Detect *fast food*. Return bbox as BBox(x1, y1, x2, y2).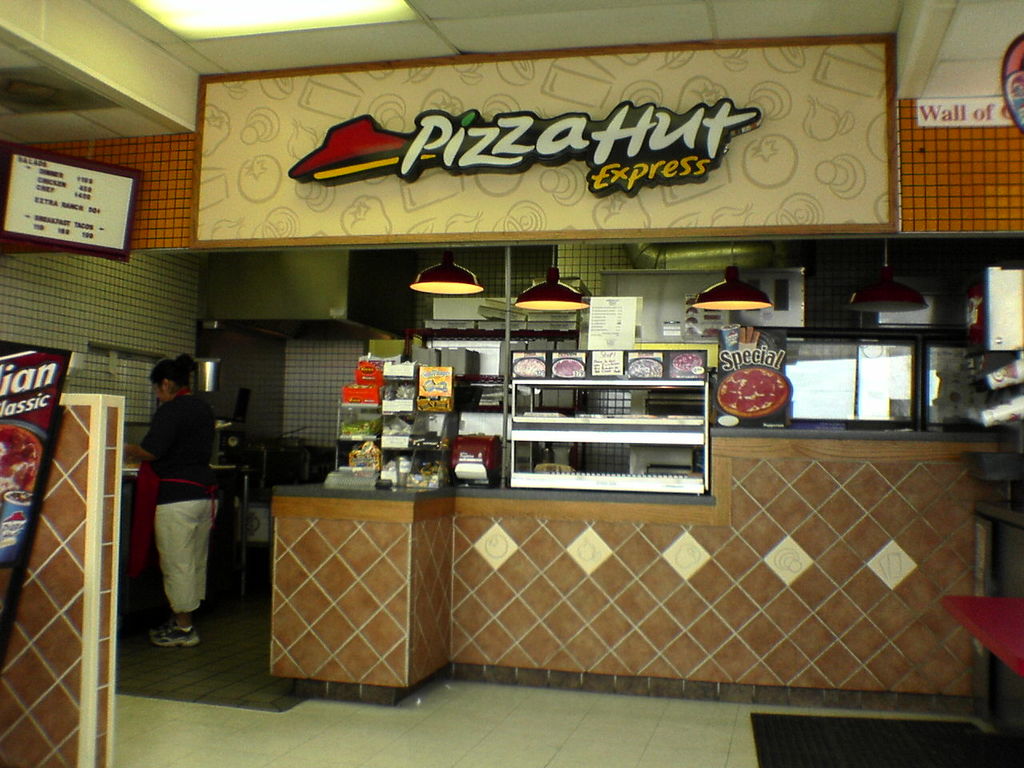
BBox(517, 362, 546, 377).
